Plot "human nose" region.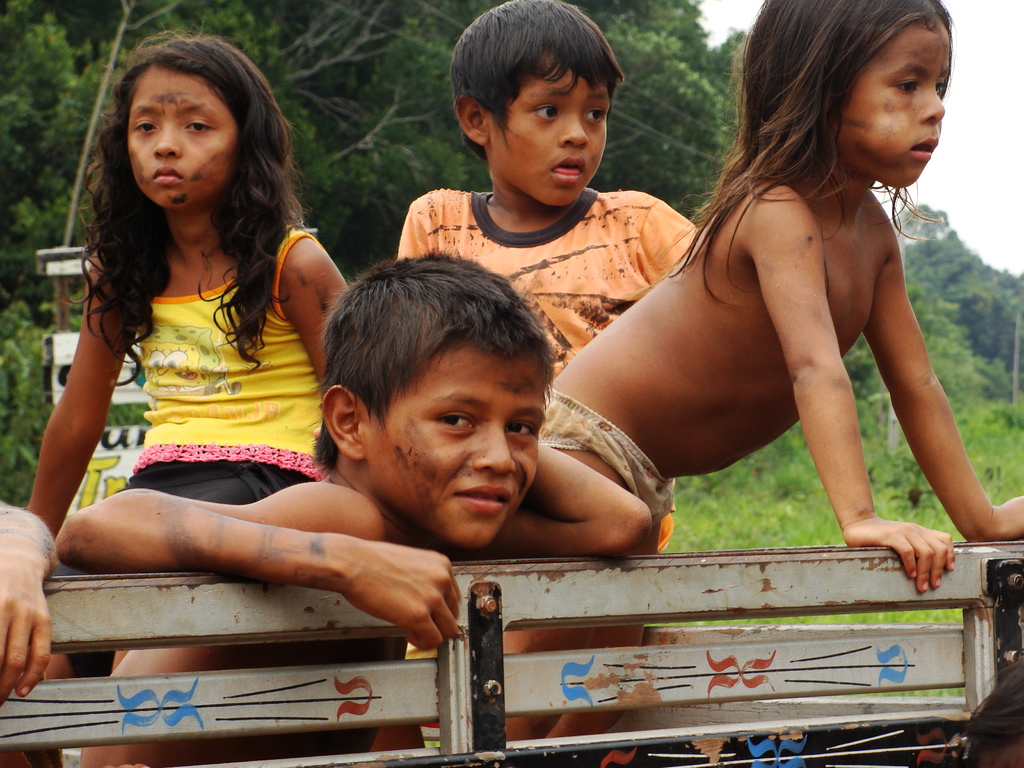
Plotted at 154, 120, 184, 161.
